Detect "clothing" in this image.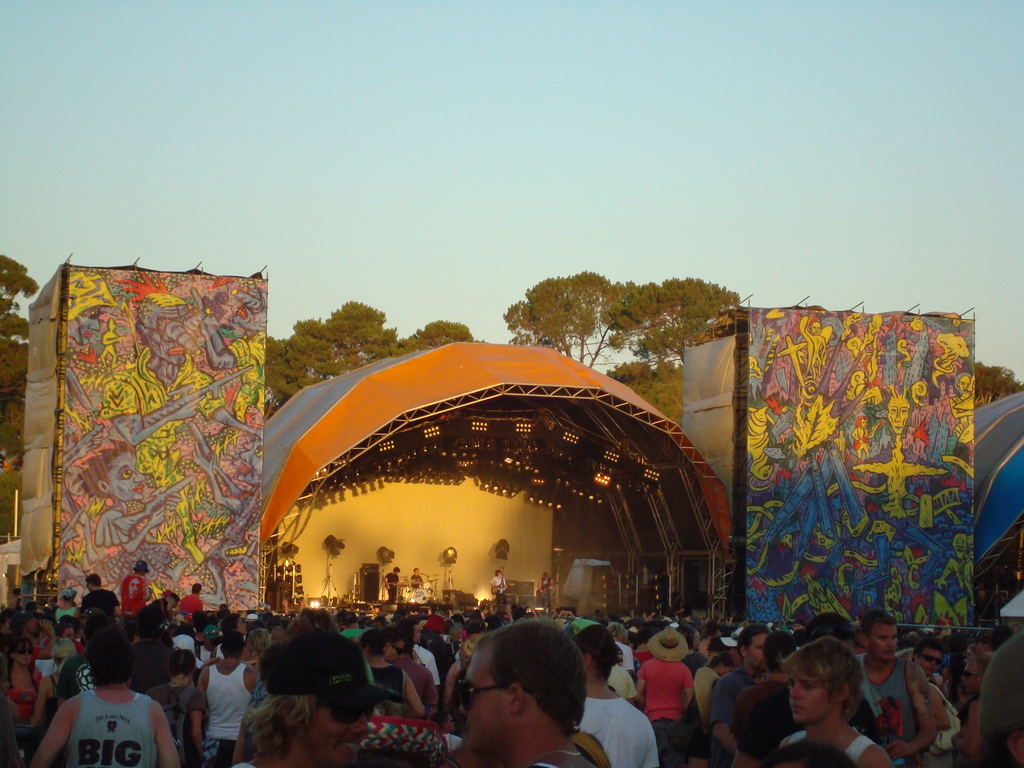
Detection: [49, 637, 81, 659].
